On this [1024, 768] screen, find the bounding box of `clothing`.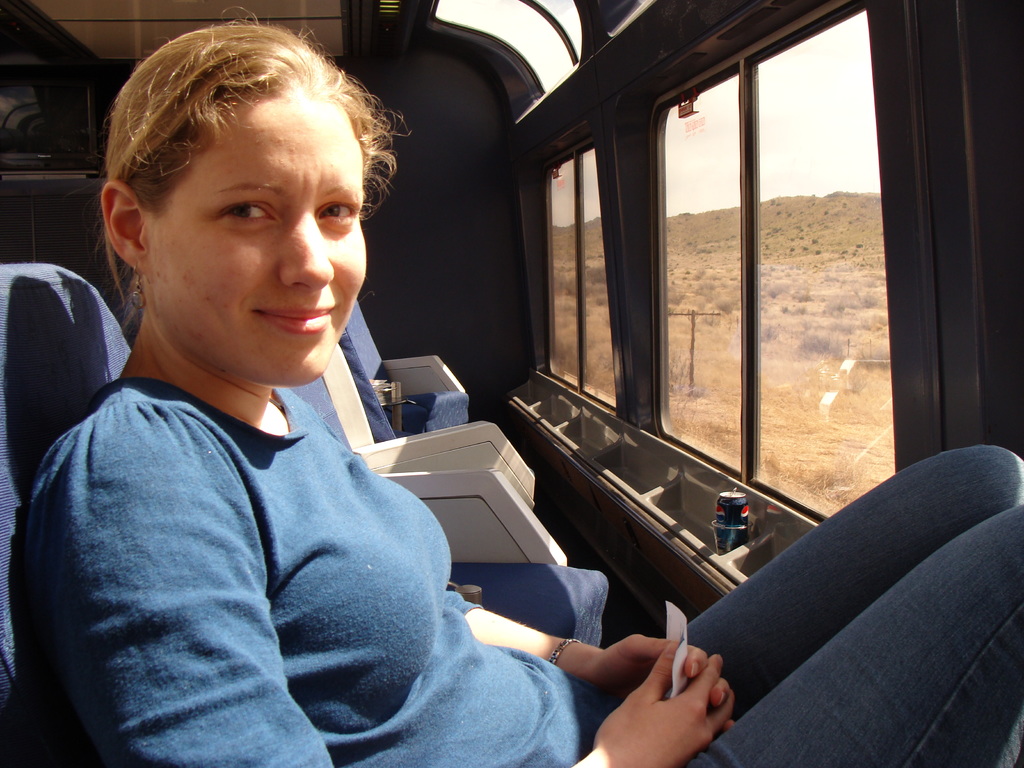
Bounding box: <bbox>23, 378, 1023, 767</bbox>.
